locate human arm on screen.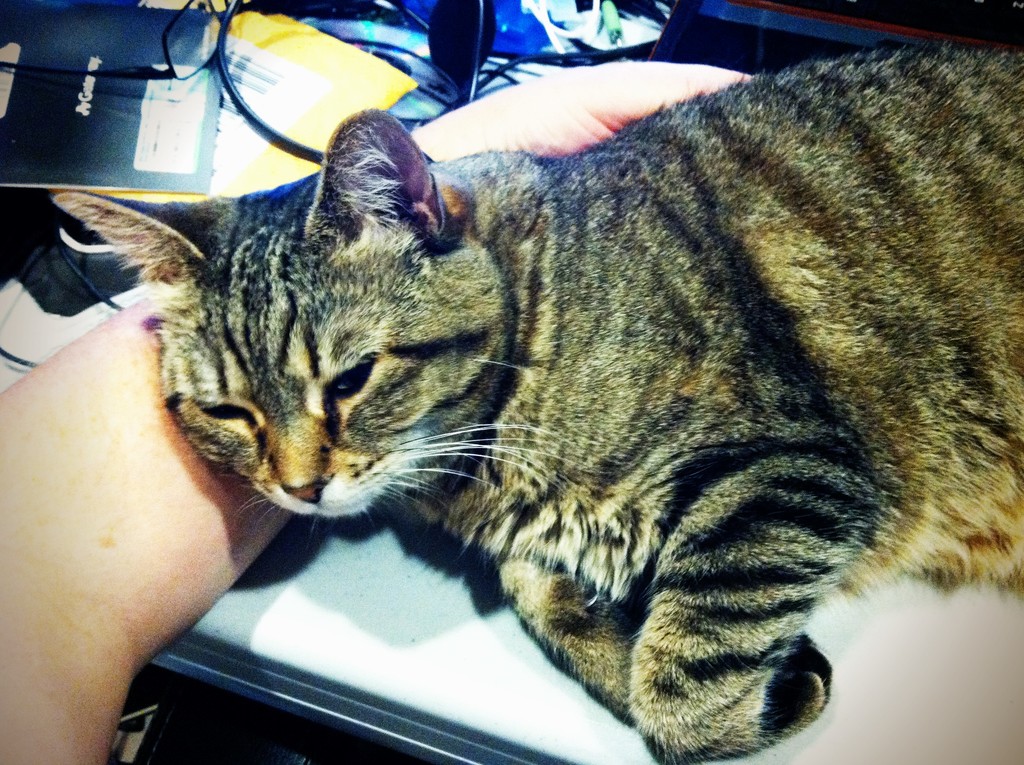
On screen at rect(0, 60, 762, 764).
